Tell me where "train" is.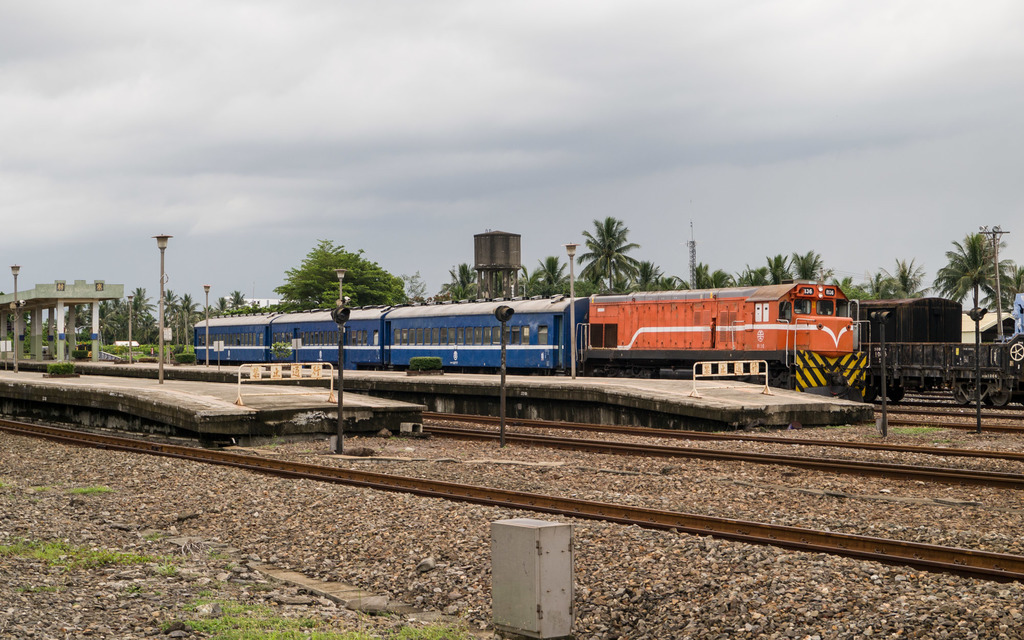
"train" is at (x1=191, y1=282, x2=872, y2=392).
